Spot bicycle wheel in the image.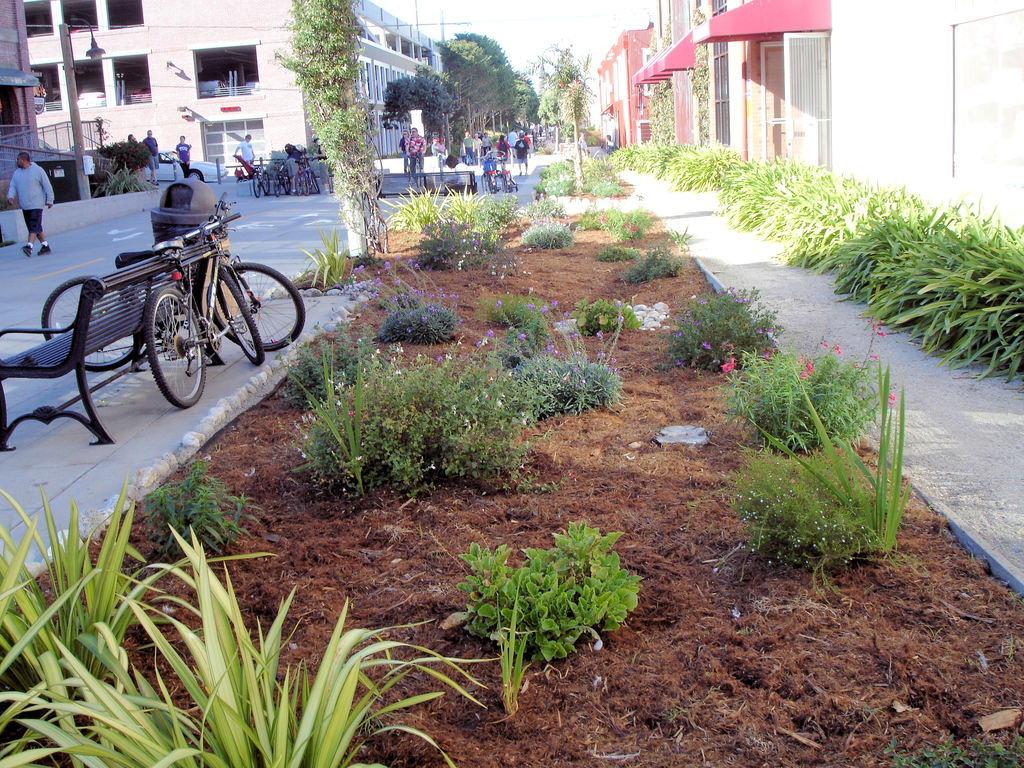
bicycle wheel found at (40,274,139,369).
